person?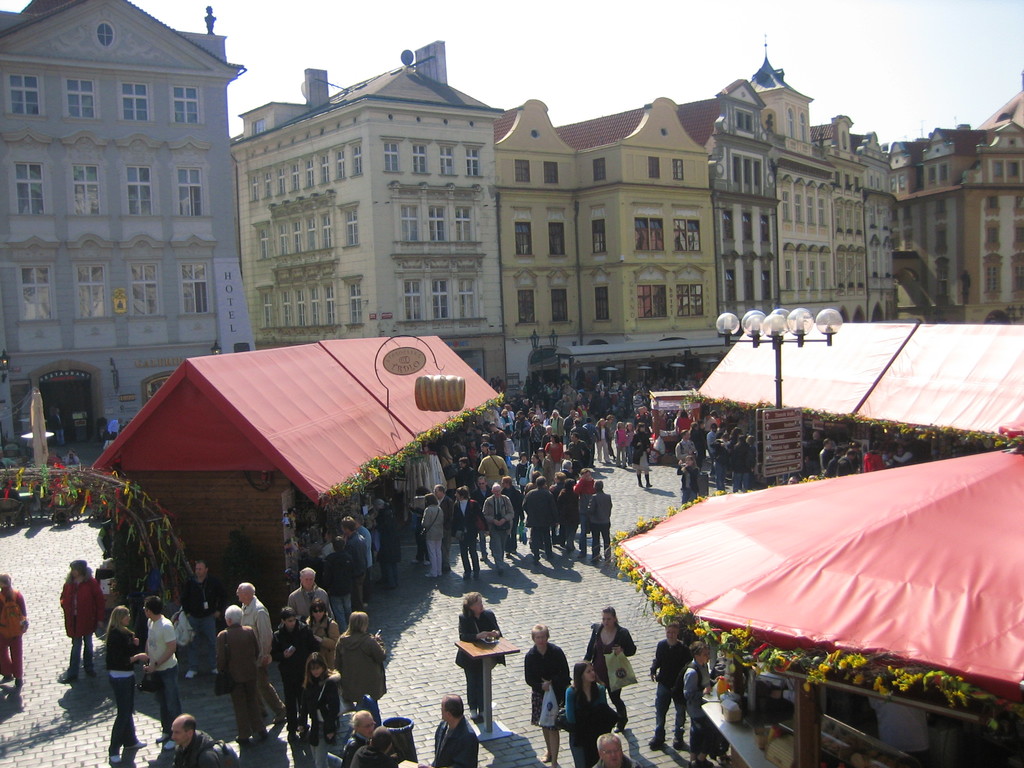
[445,591,506,701]
